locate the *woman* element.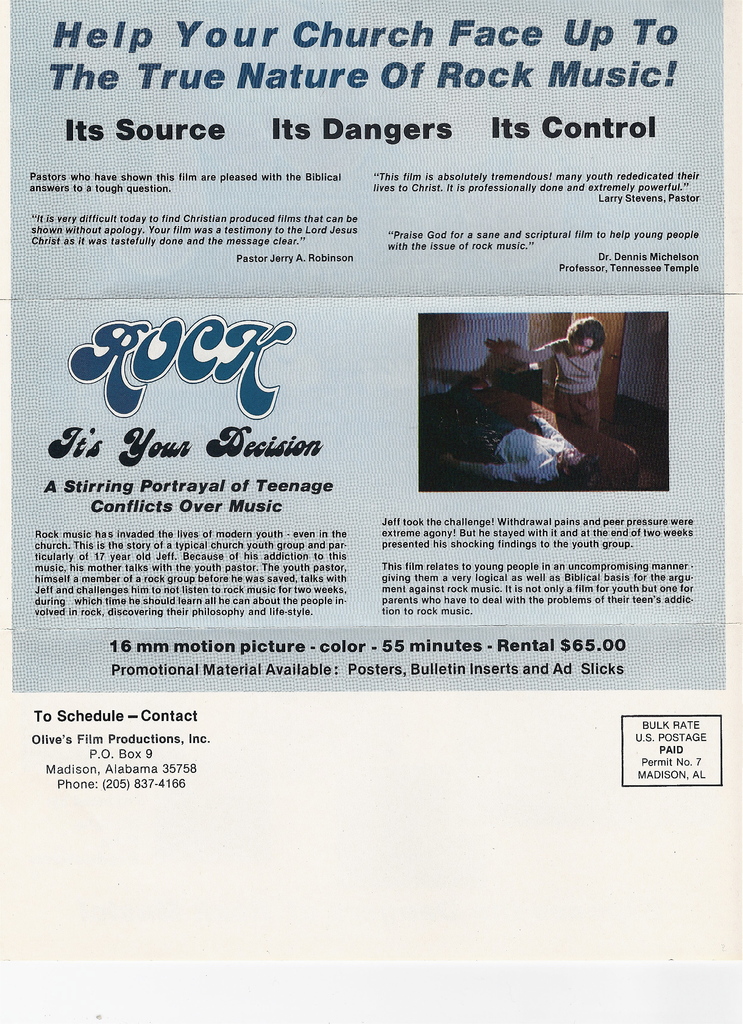
Element bbox: x1=489 y1=317 x2=610 y2=465.
